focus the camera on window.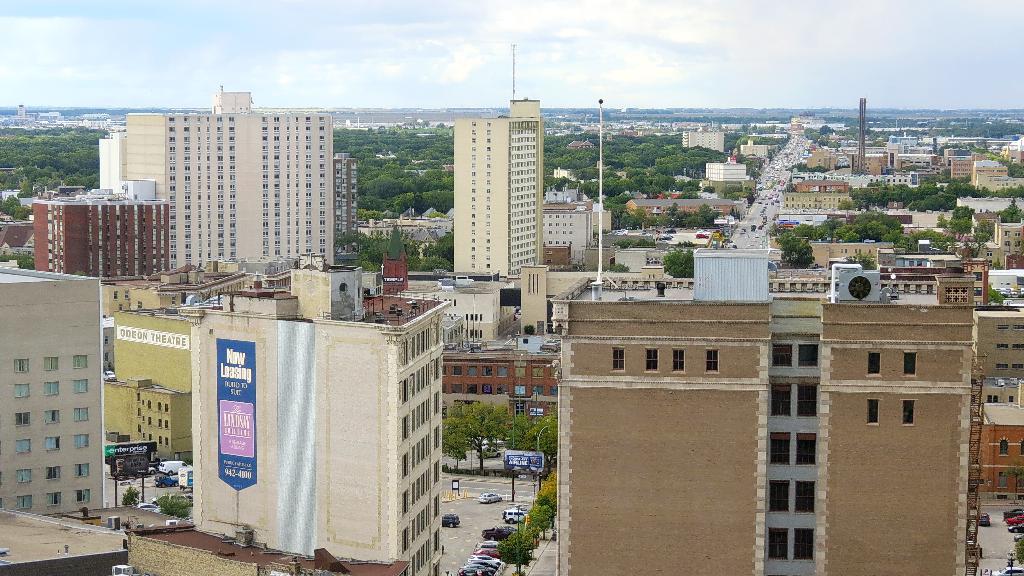
Focus region: rect(75, 466, 90, 475).
